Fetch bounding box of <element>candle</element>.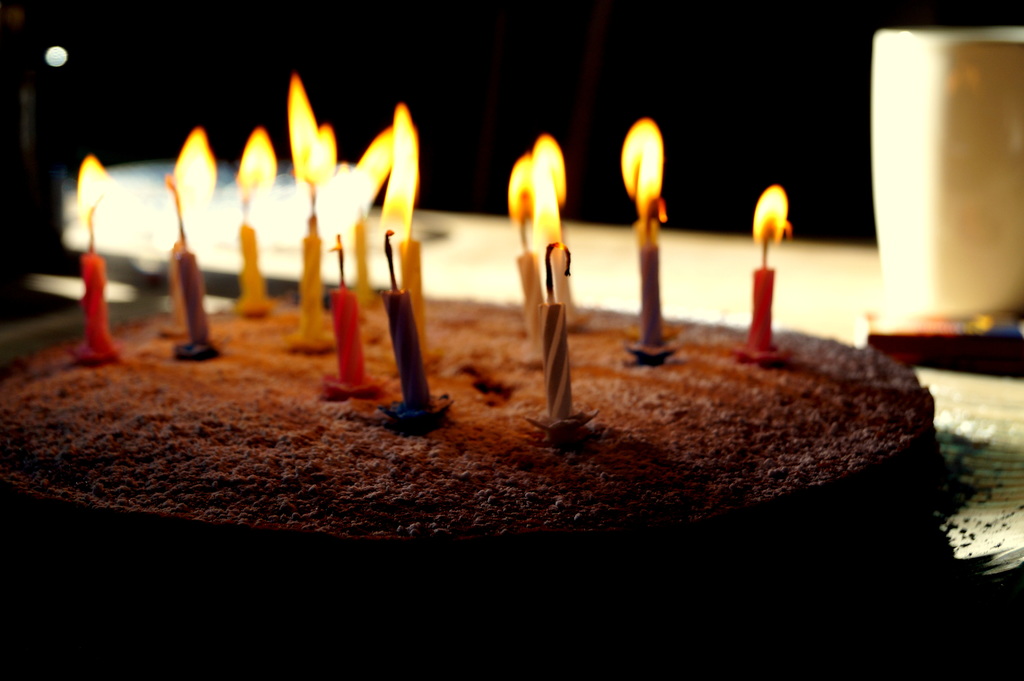
Bbox: <bbox>506, 158, 545, 355</bbox>.
